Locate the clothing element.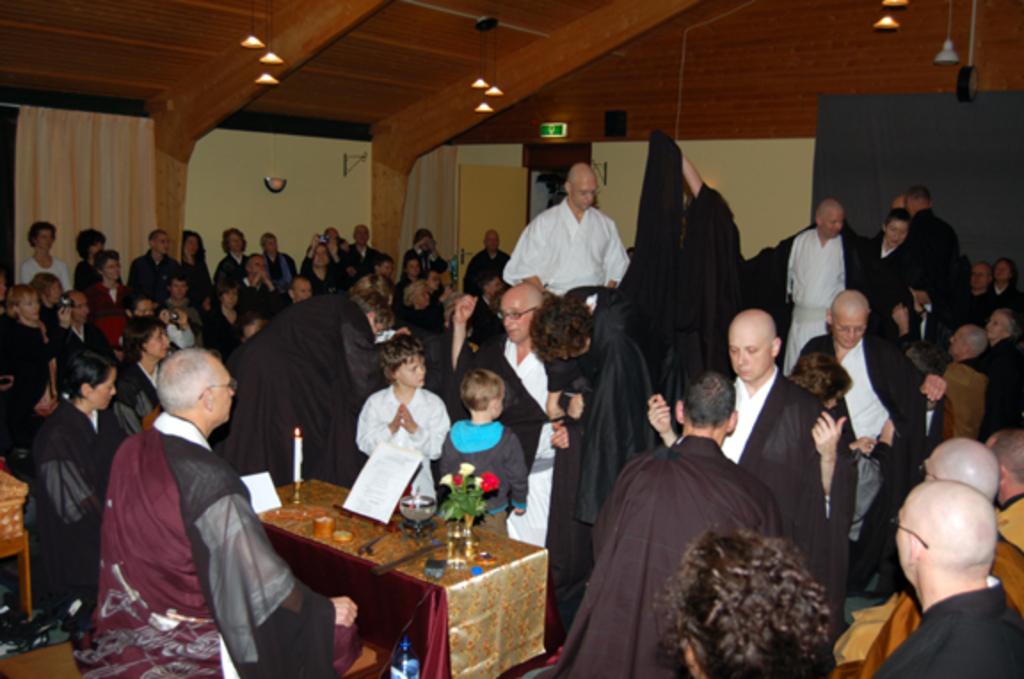
Element bbox: <box>16,254,73,295</box>.
